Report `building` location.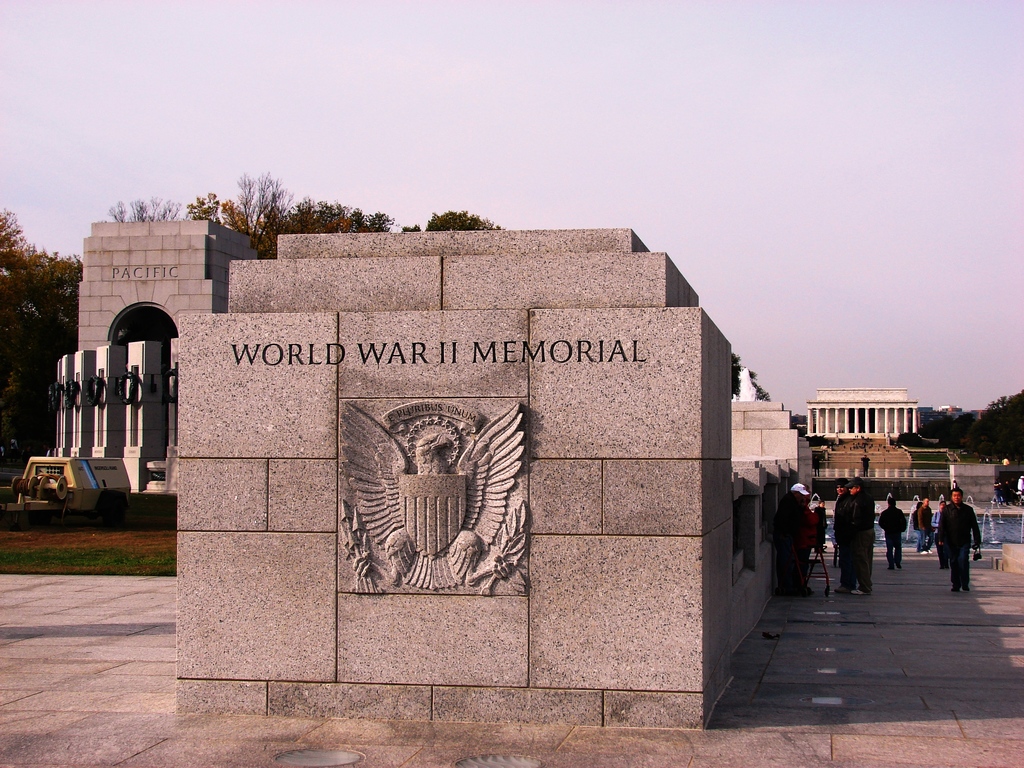
Report: (left=801, top=383, right=919, bottom=444).
